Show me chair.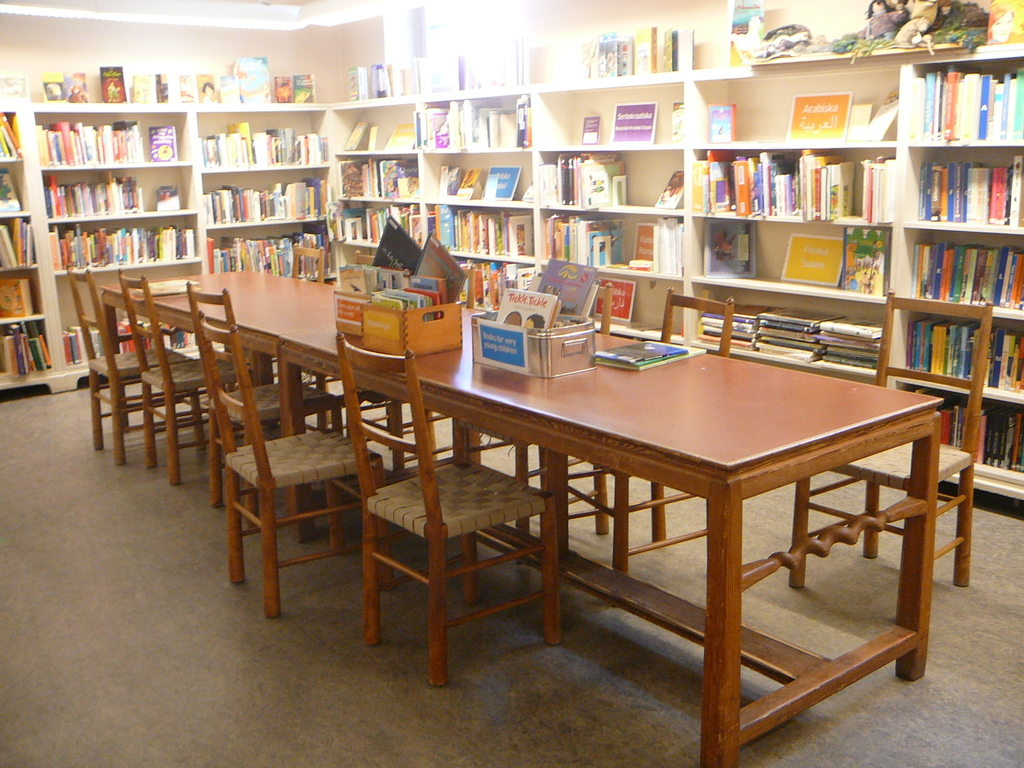
chair is here: bbox=(118, 268, 259, 484).
